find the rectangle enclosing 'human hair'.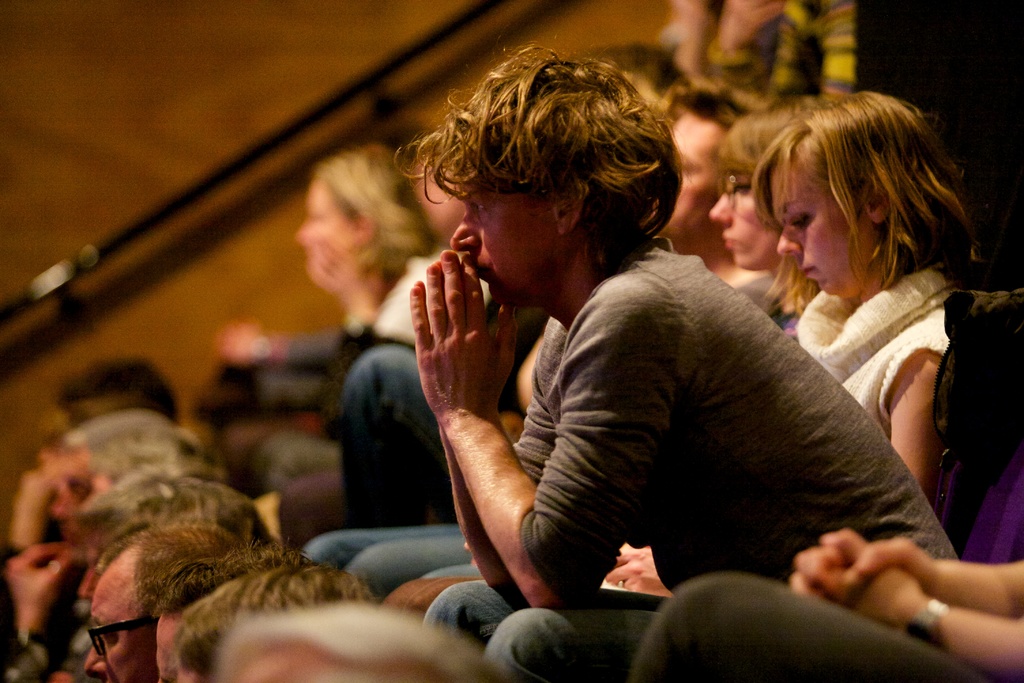
select_region(60, 355, 181, 427).
